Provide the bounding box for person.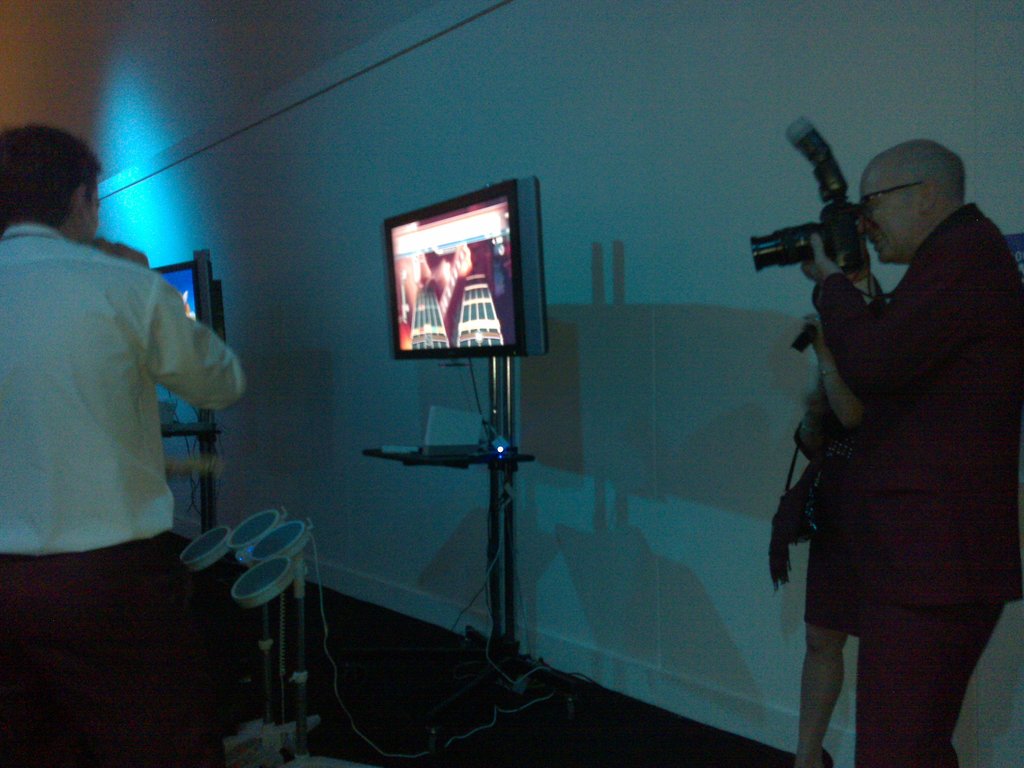
detection(0, 129, 252, 767).
